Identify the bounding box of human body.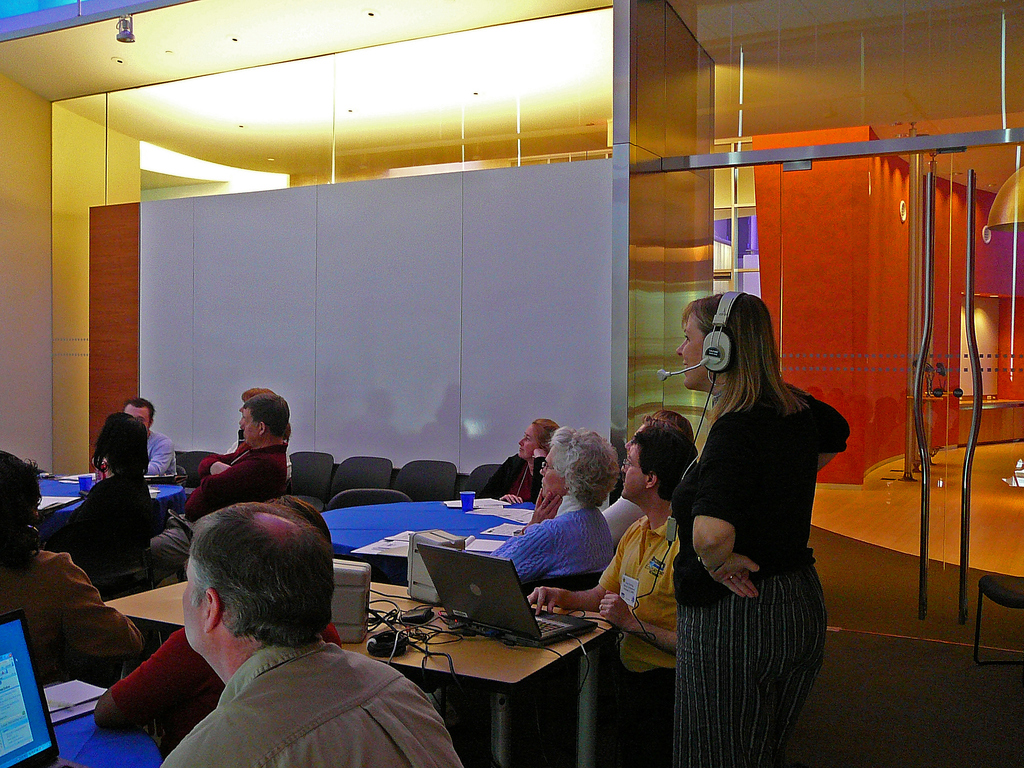
bbox=[493, 419, 623, 597].
